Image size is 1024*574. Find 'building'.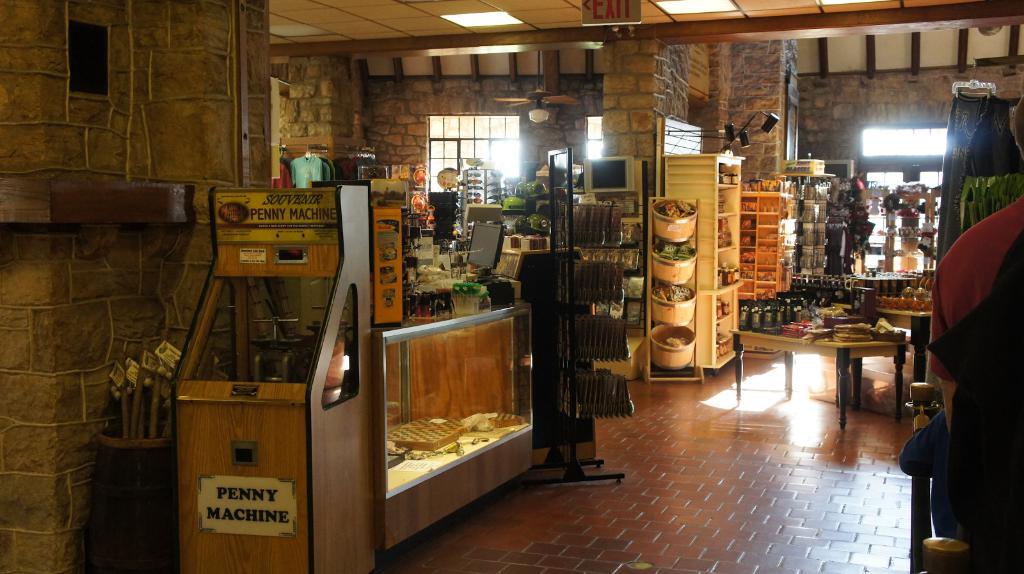
box=[2, 0, 1023, 573].
